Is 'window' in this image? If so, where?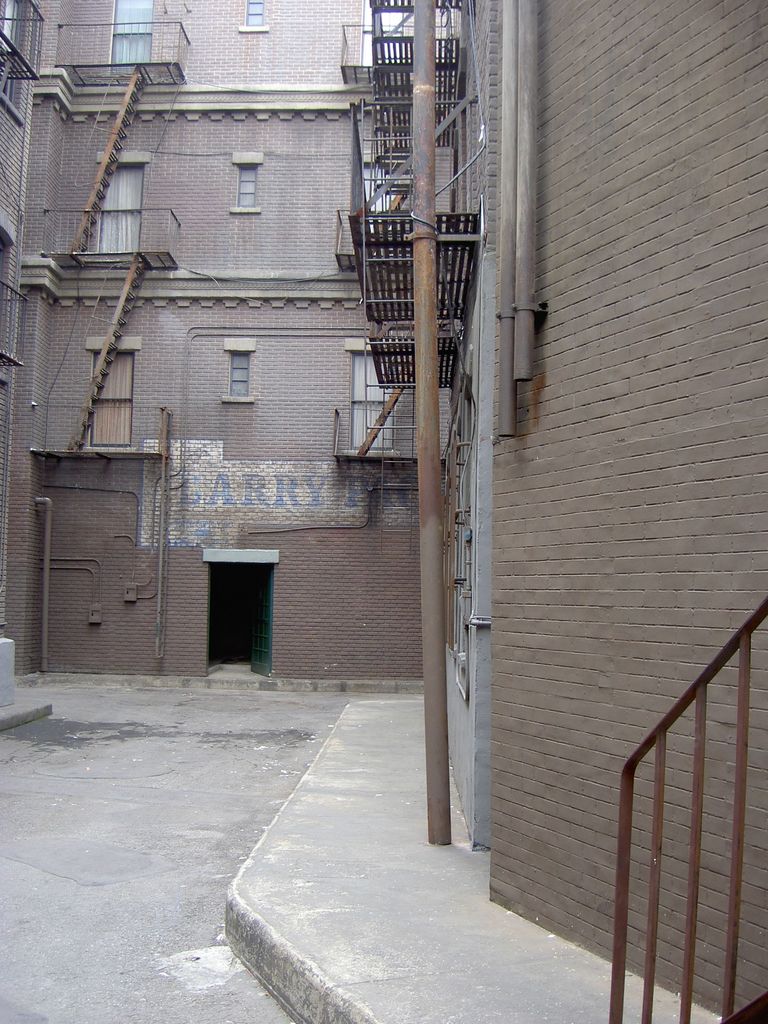
Yes, at 227,353,248,396.
